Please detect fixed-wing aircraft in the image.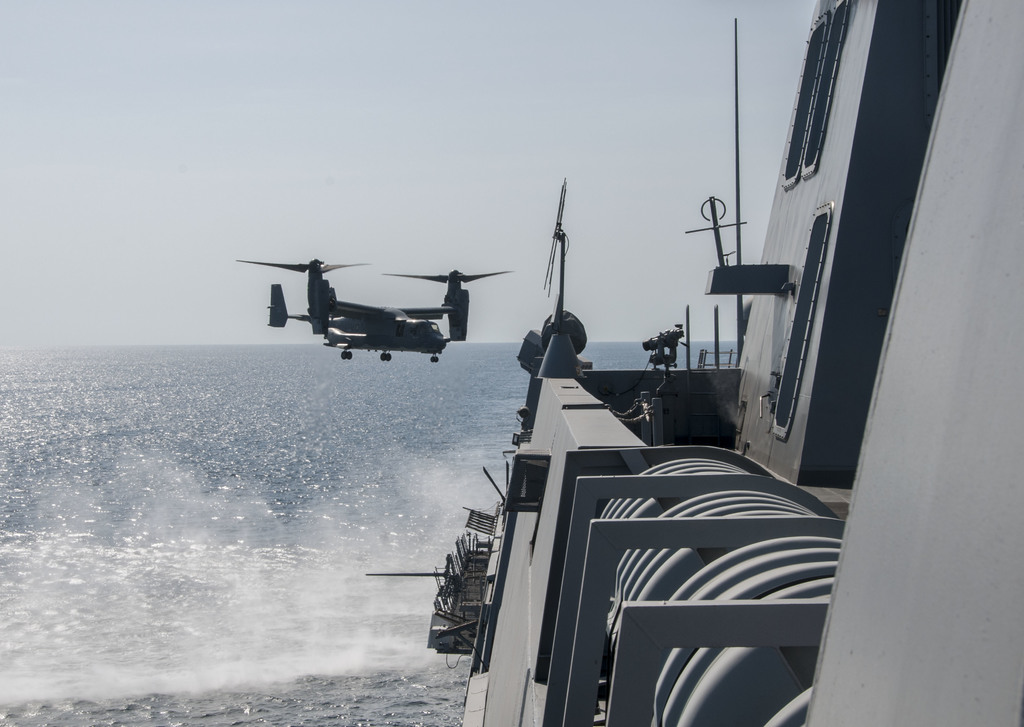
[236, 258, 511, 360].
